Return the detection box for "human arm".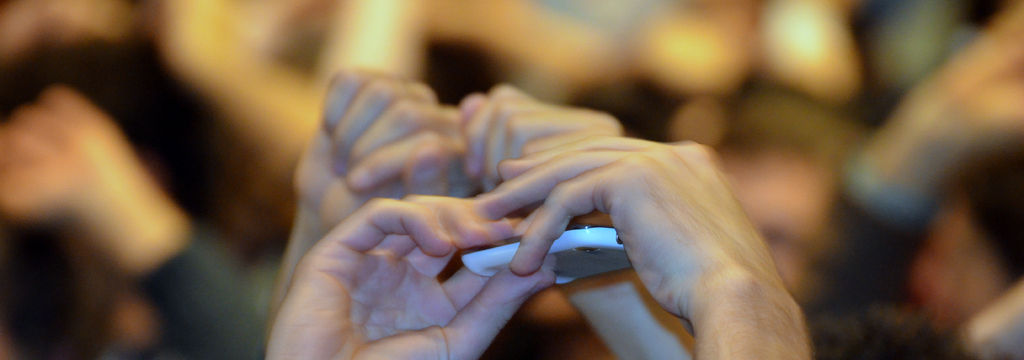
bbox=[269, 64, 460, 336].
